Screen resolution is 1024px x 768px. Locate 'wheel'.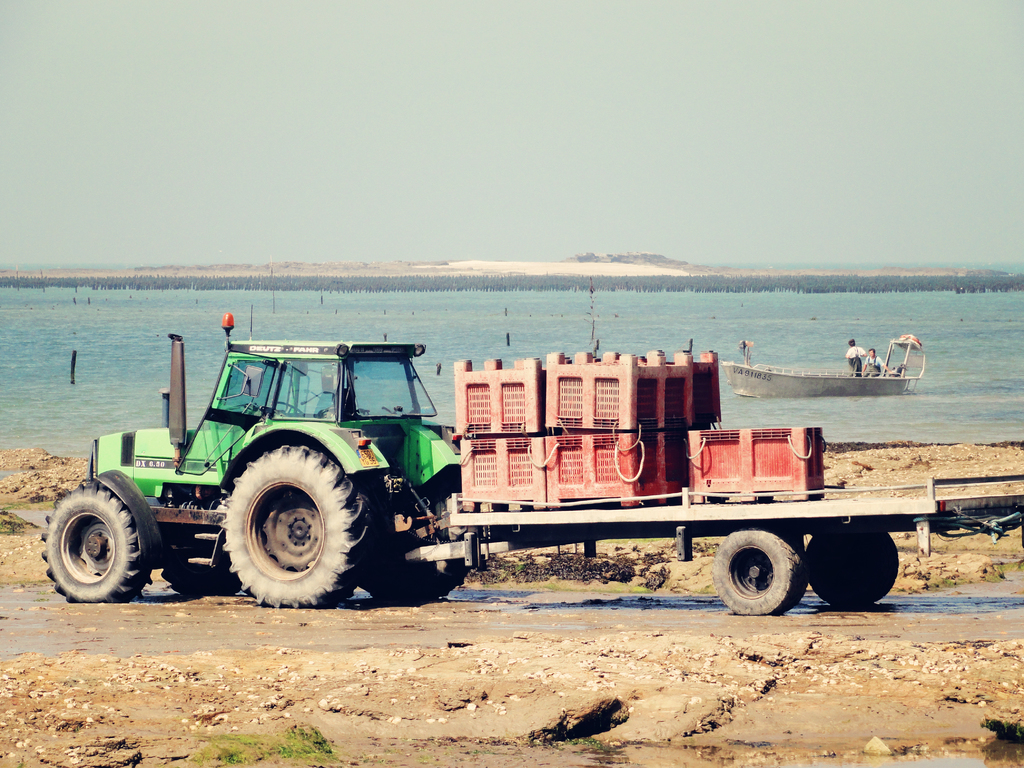
detection(710, 529, 795, 616).
